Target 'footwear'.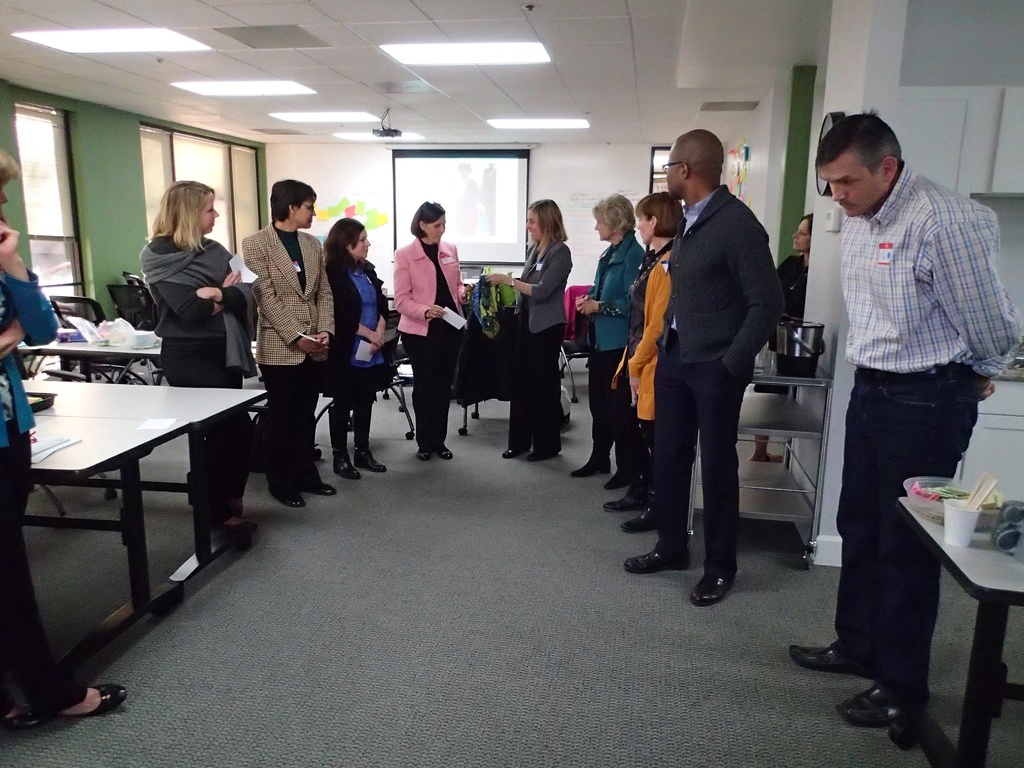
Target region: box=[568, 461, 609, 472].
